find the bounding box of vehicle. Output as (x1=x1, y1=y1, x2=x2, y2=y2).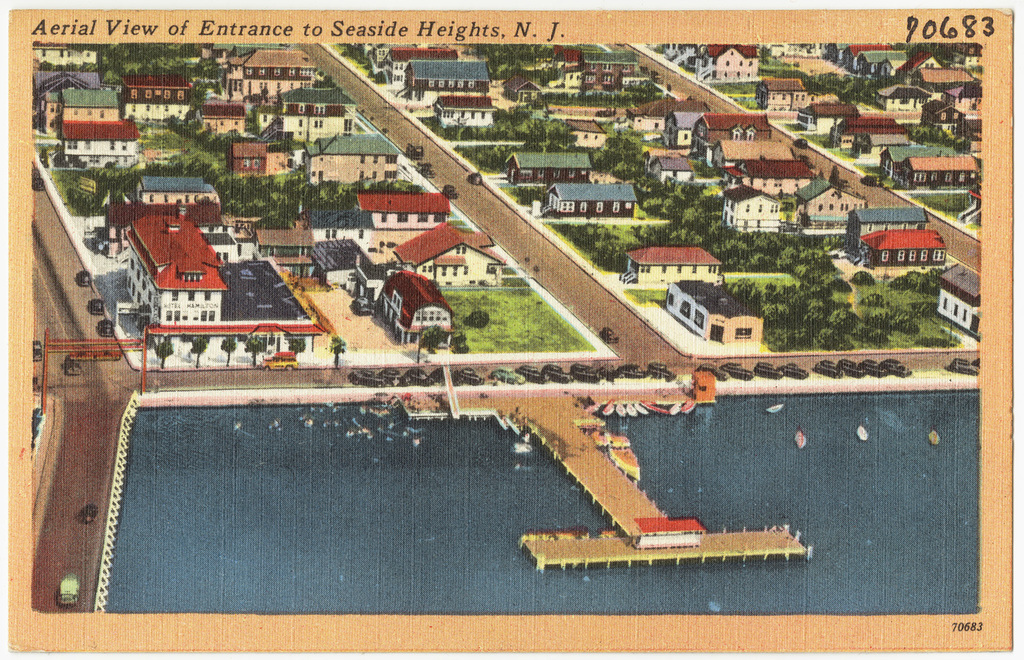
(x1=74, y1=504, x2=98, y2=524).
